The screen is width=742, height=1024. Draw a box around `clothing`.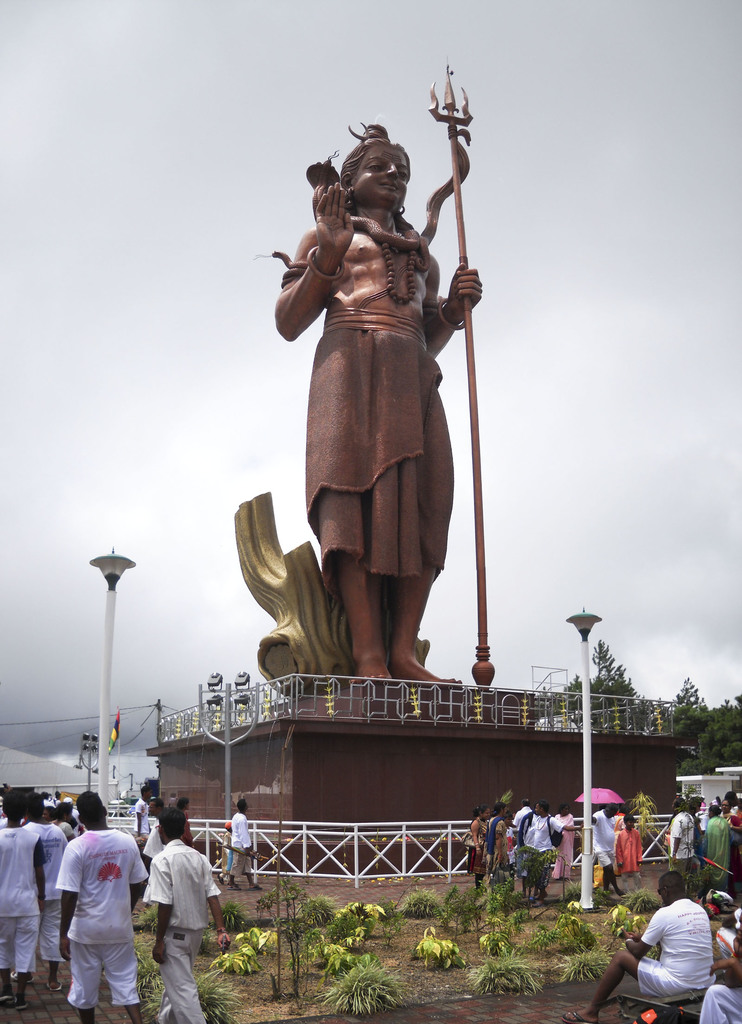
bbox(45, 817, 133, 996).
